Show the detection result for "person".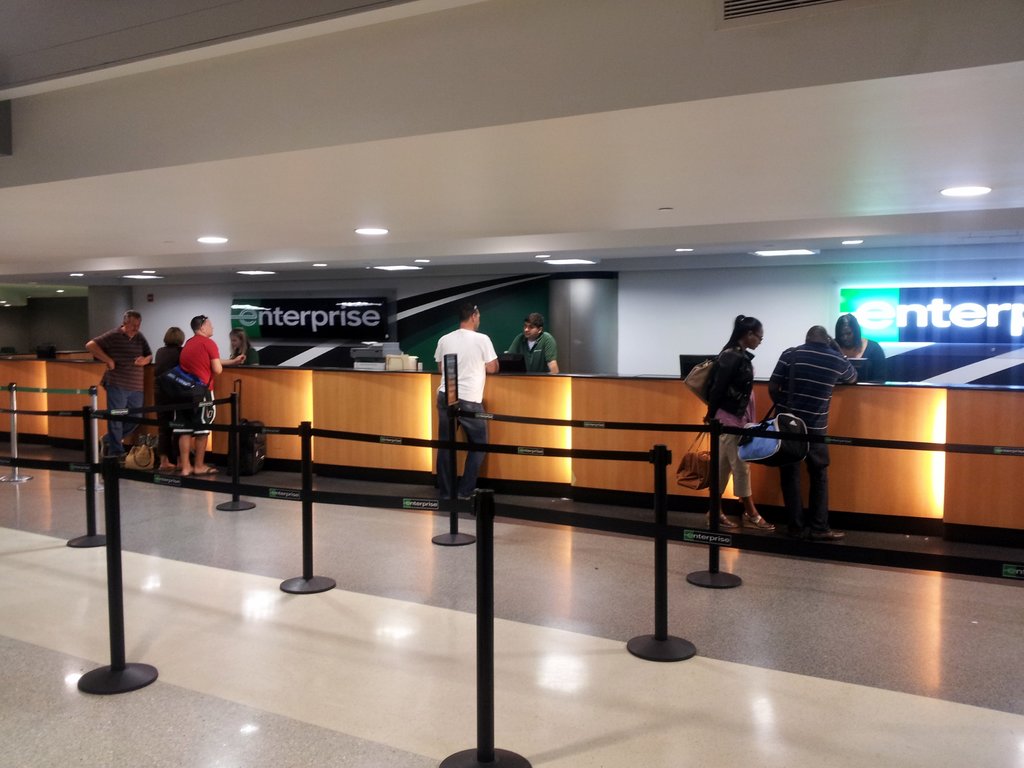
locate(505, 312, 564, 378).
